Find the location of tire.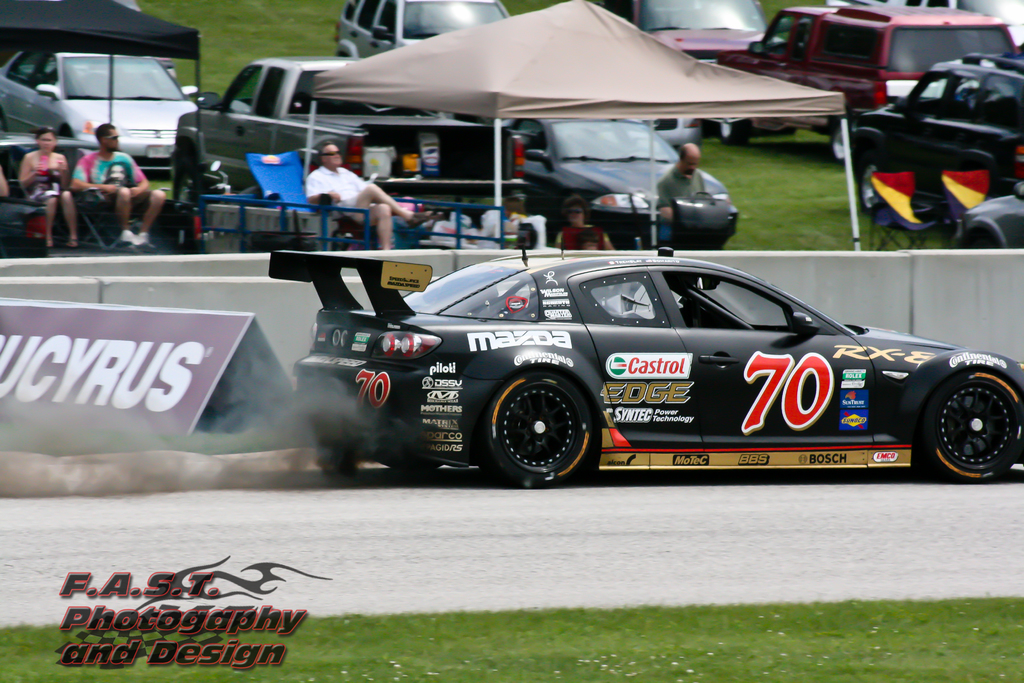
Location: {"x1": 714, "y1": 115, "x2": 746, "y2": 142}.
